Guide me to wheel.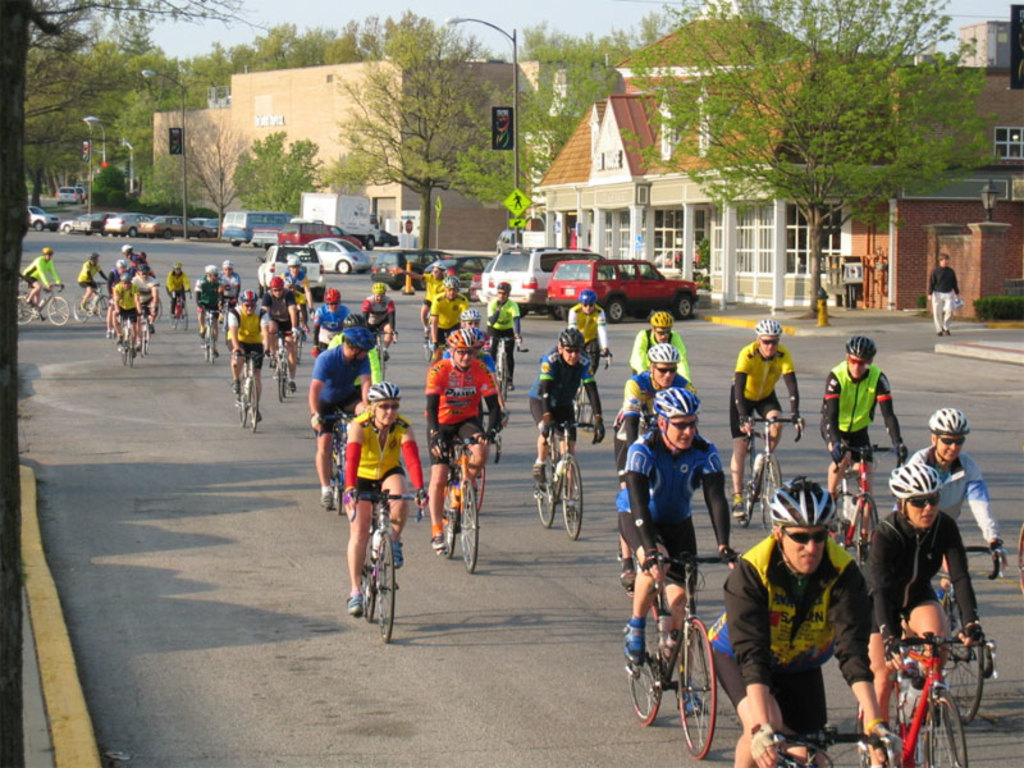
Guidance: (x1=35, y1=220, x2=44, y2=232).
